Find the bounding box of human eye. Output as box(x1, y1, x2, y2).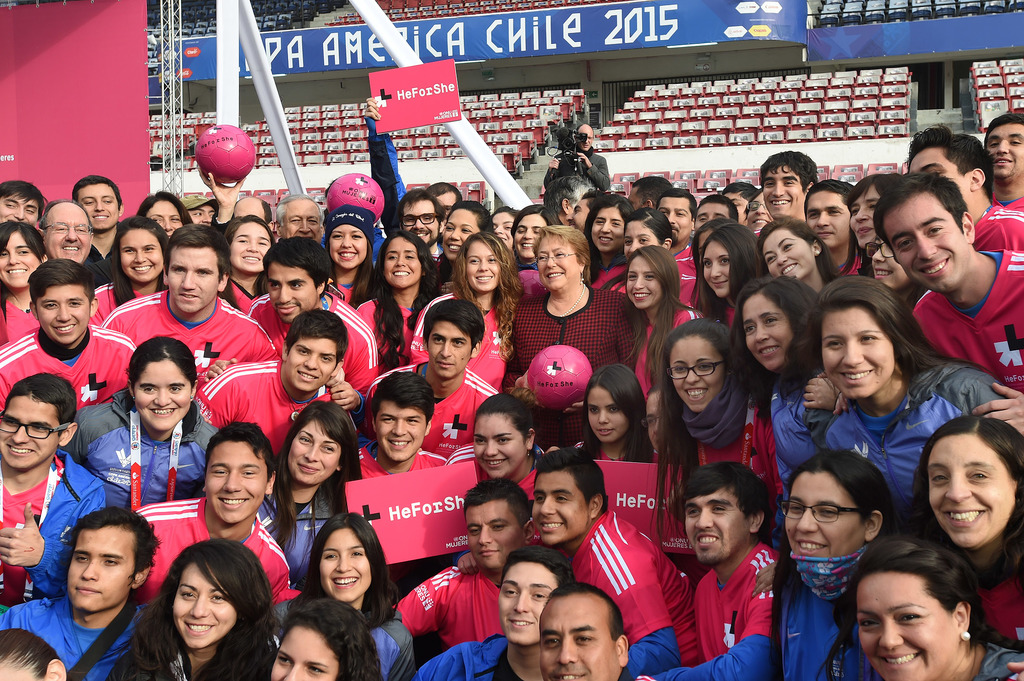
box(644, 272, 652, 281).
